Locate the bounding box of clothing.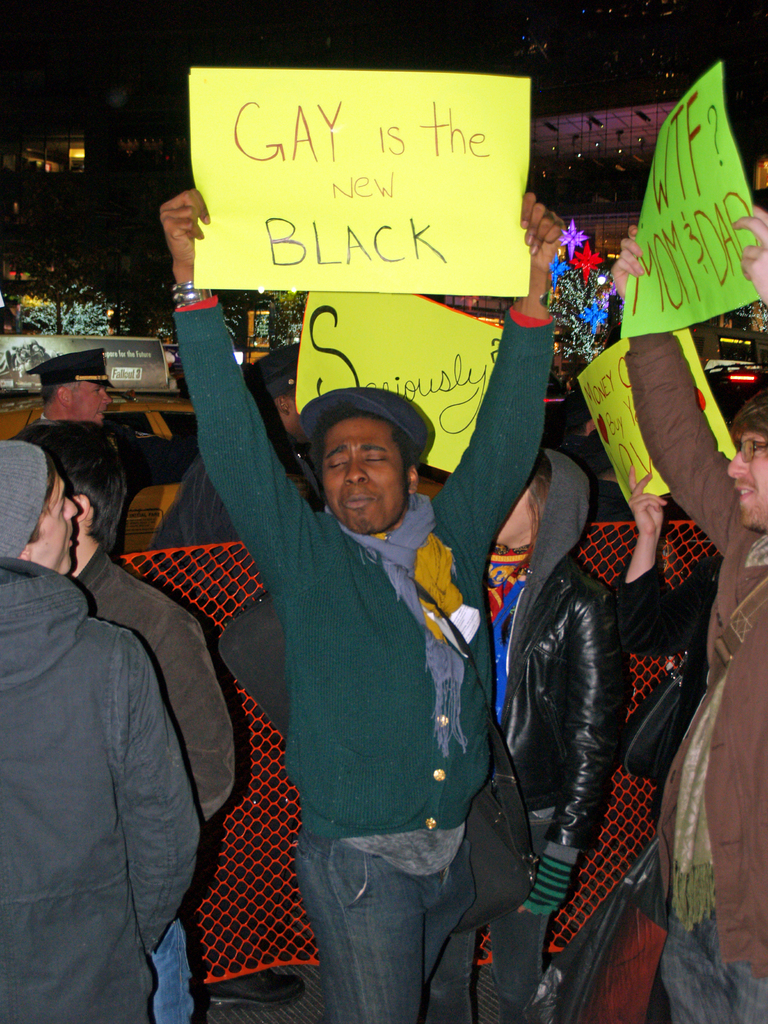
Bounding box: (79, 554, 233, 1016).
